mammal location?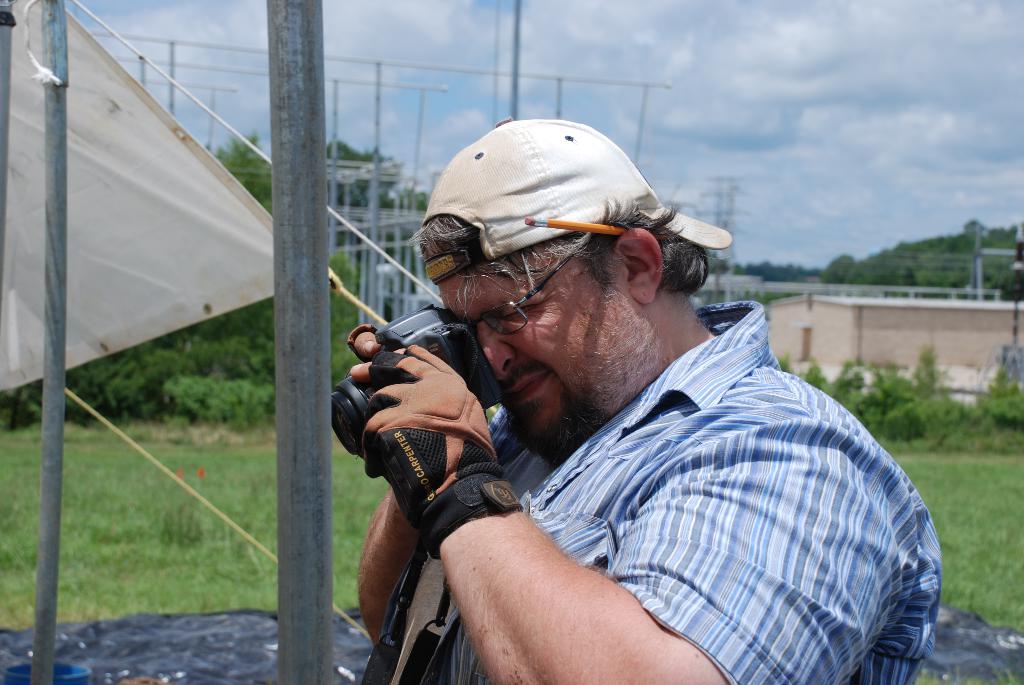
354/114/947/684
